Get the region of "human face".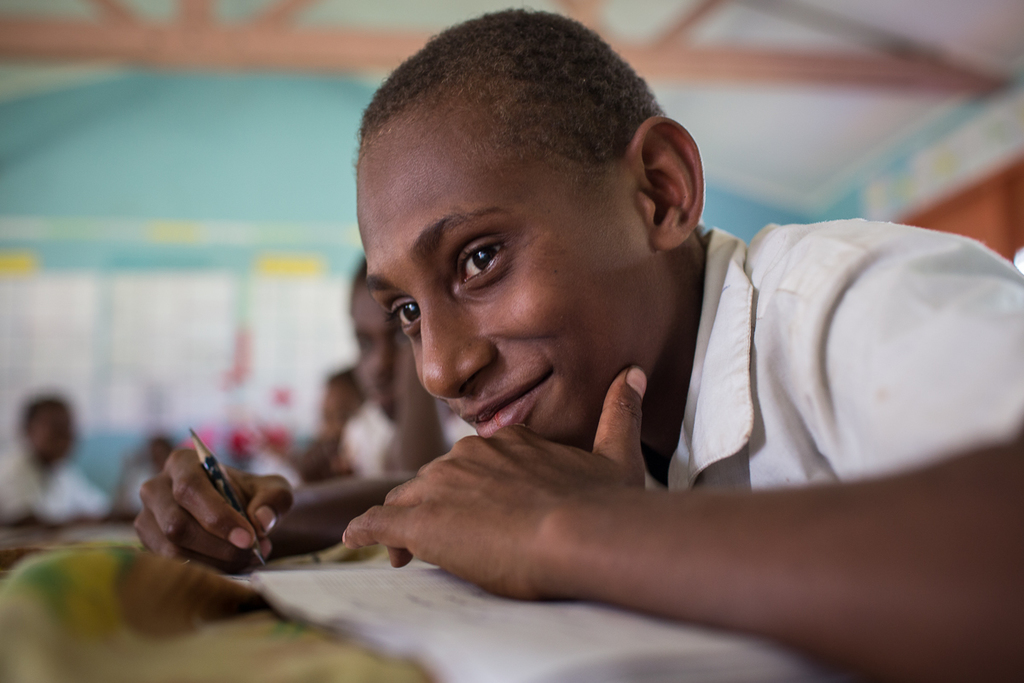
{"x1": 27, "y1": 402, "x2": 71, "y2": 459}.
